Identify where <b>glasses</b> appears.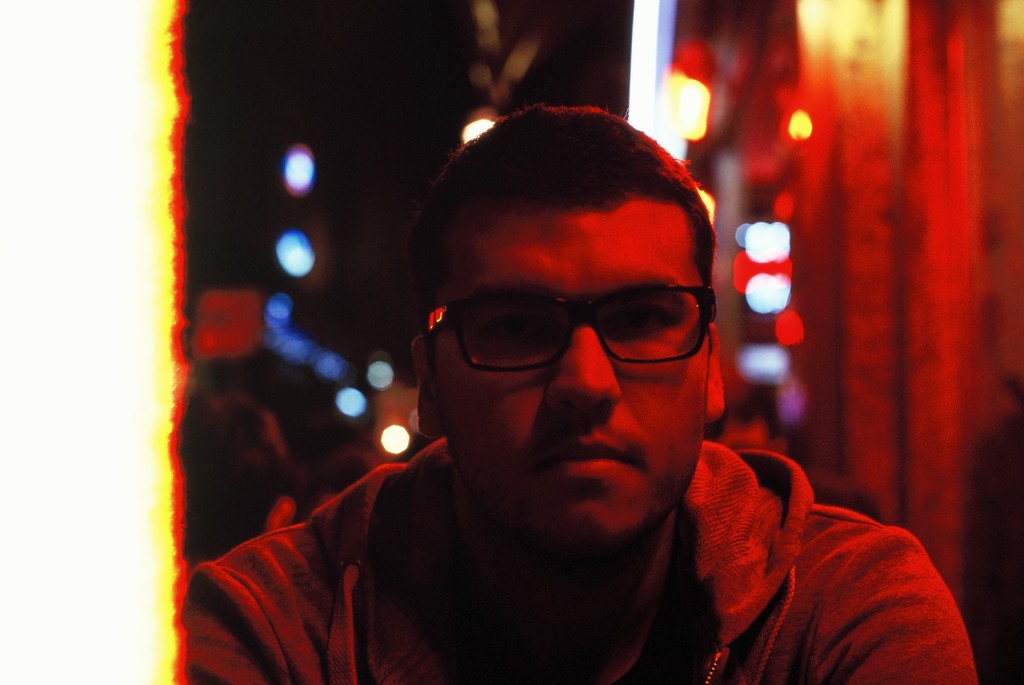
Appears at {"left": 420, "top": 284, "right": 719, "bottom": 366}.
